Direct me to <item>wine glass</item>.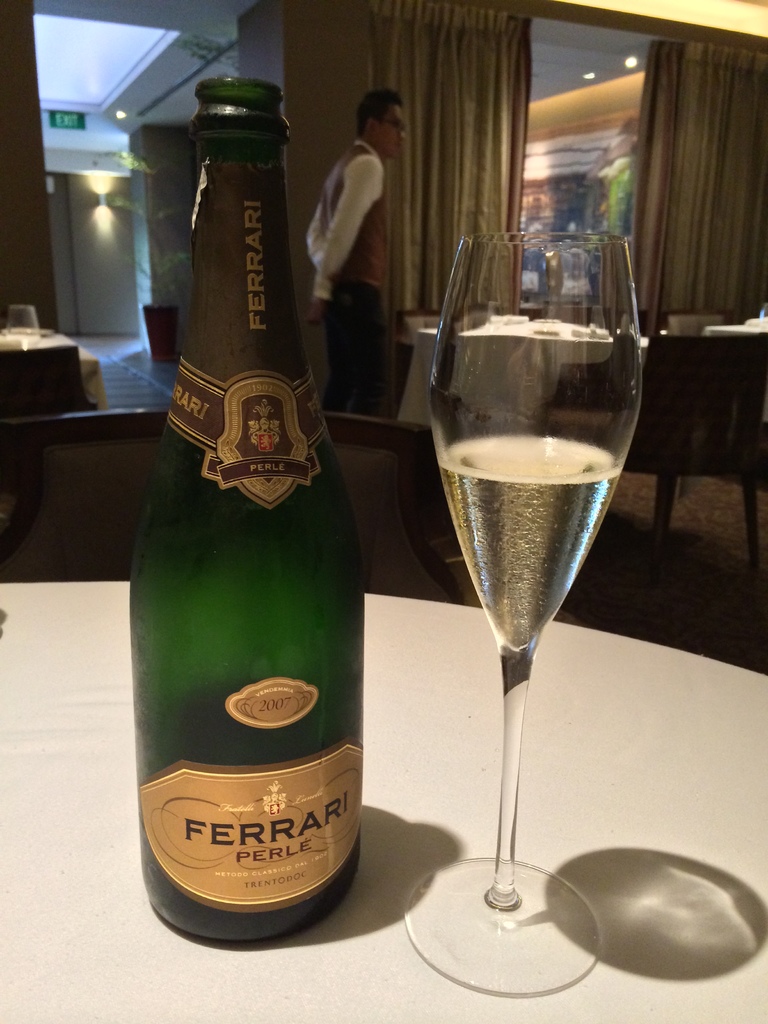
Direction: pyautogui.locateOnScreen(400, 227, 643, 996).
